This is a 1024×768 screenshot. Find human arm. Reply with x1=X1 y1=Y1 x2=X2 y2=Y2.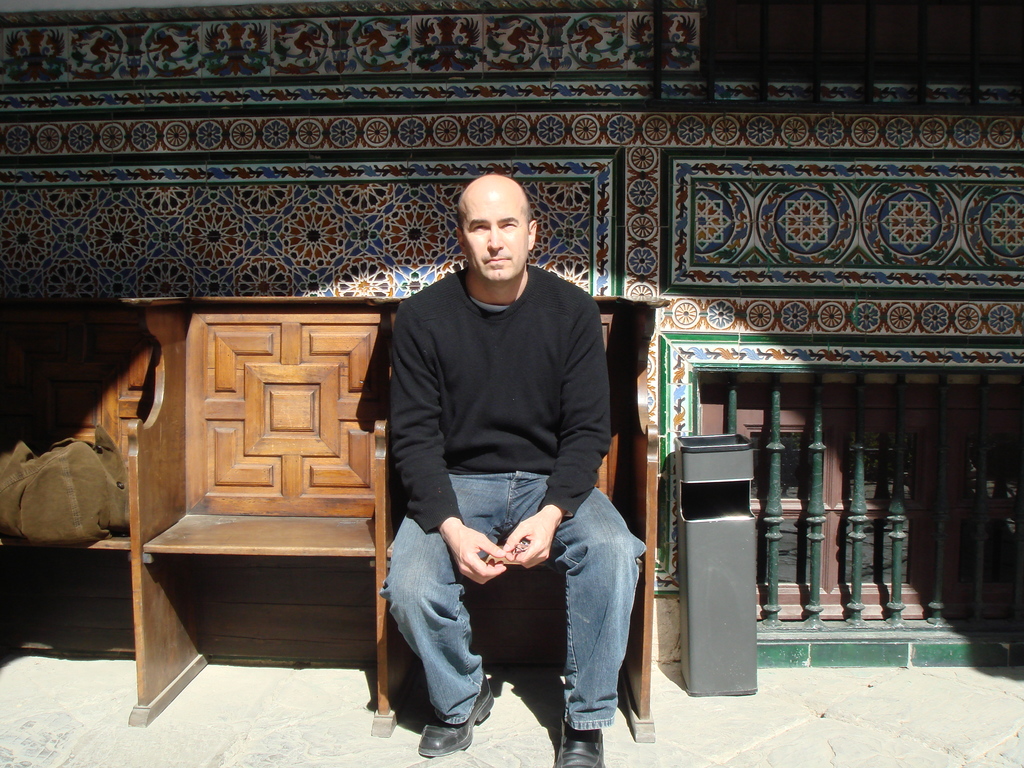
x1=501 y1=294 x2=612 y2=574.
